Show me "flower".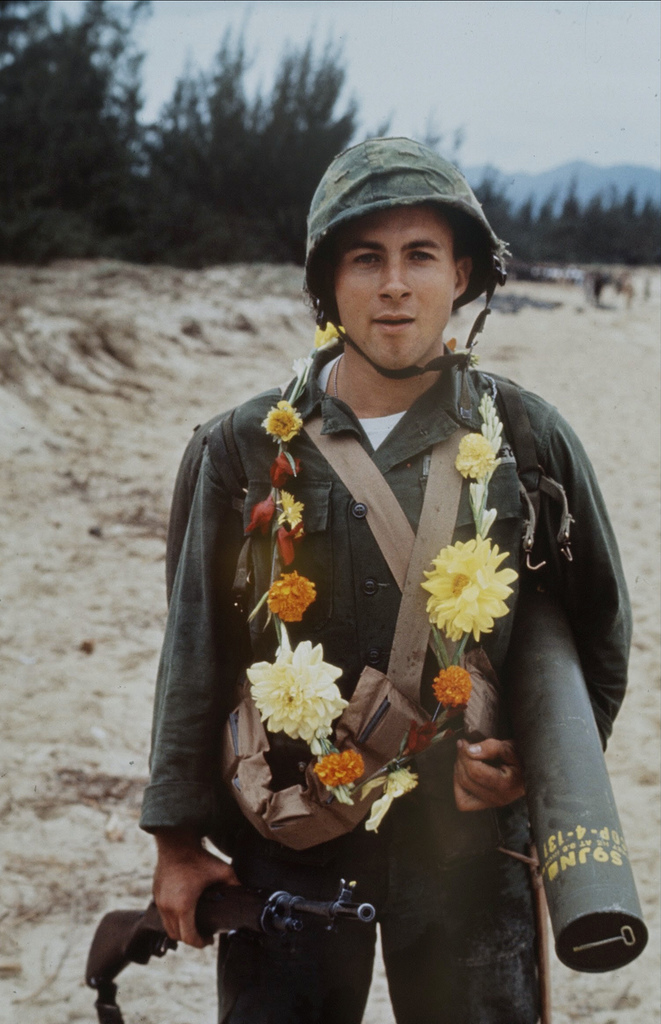
"flower" is here: region(257, 399, 303, 440).
